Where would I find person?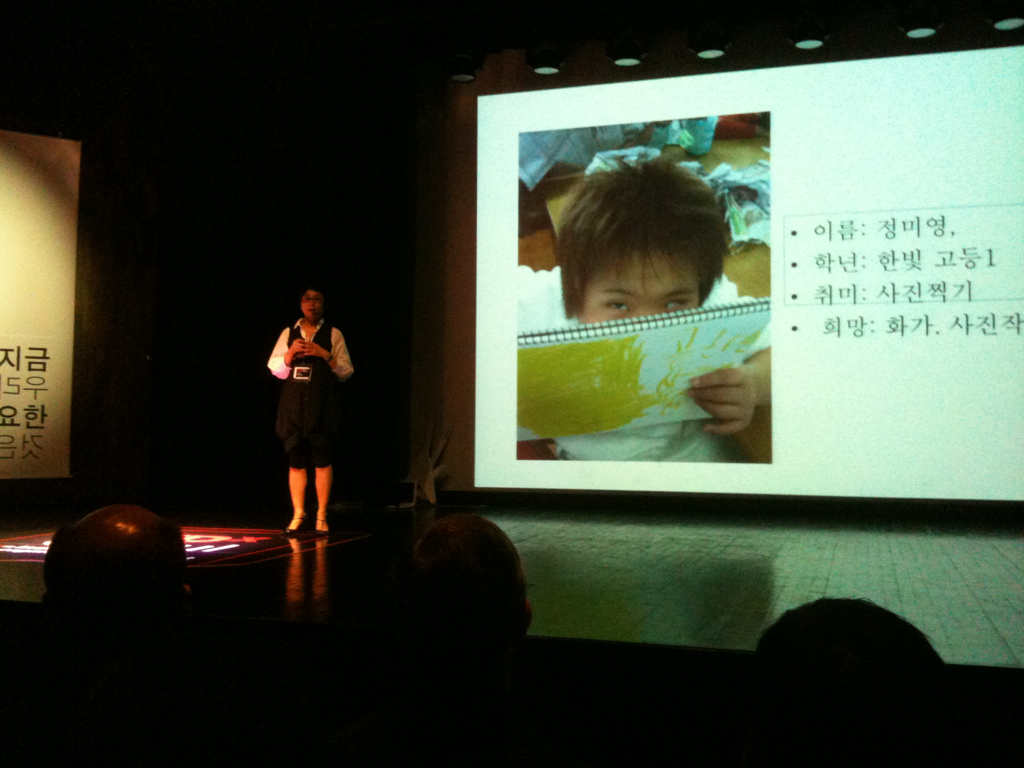
At {"x1": 509, "y1": 146, "x2": 778, "y2": 470}.
